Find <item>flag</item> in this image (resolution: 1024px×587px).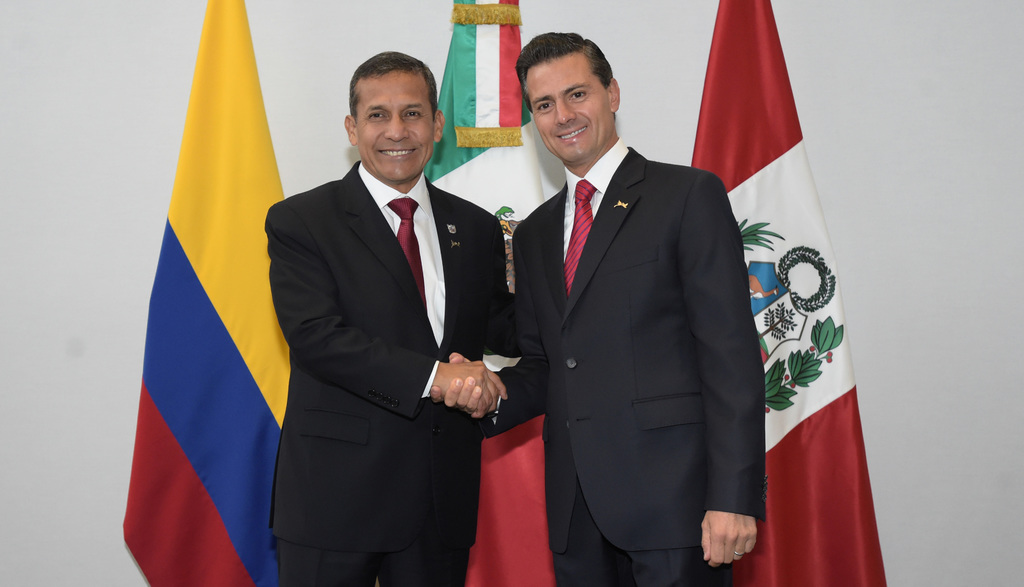
box(416, 0, 557, 586).
